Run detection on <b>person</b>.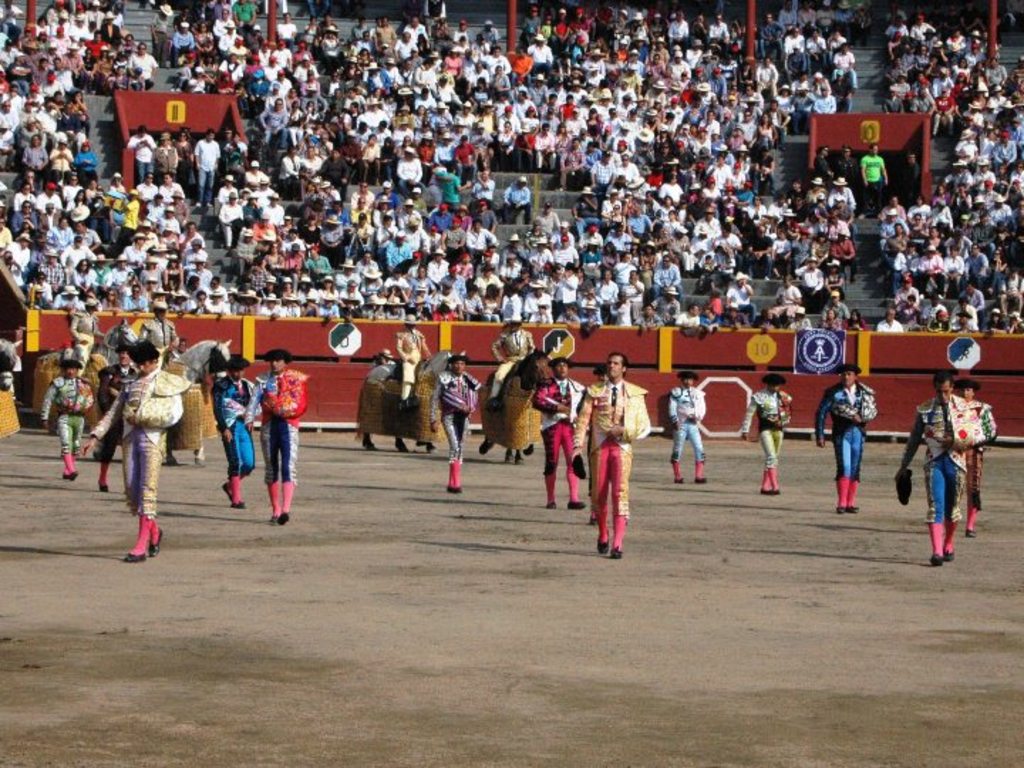
Result: 242:347:310:523.
